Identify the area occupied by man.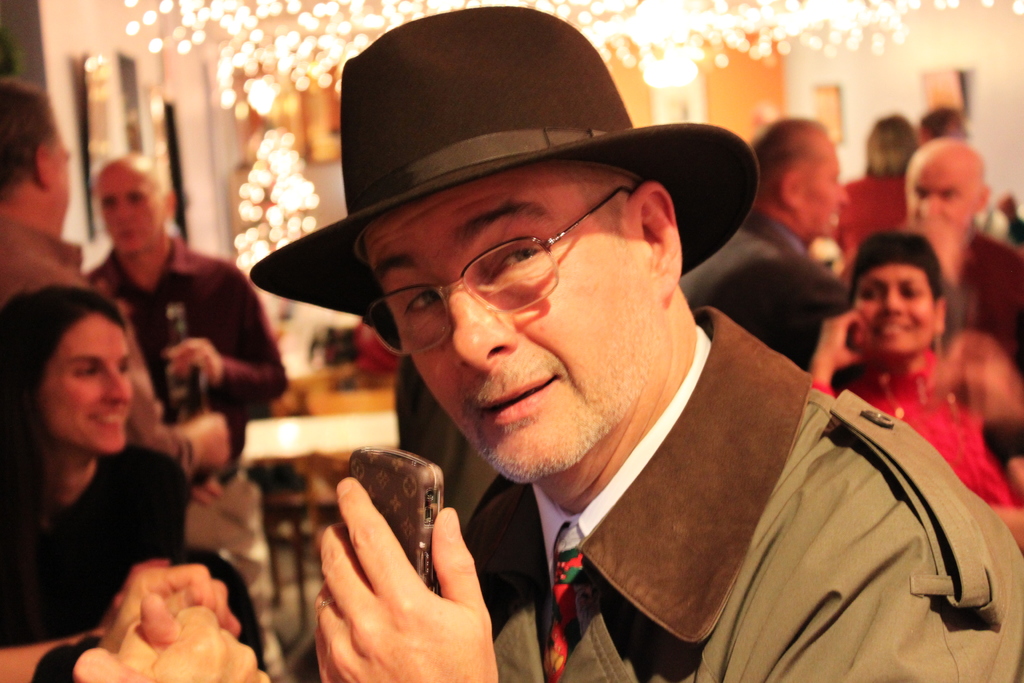
Area: 675:111:852:372.
